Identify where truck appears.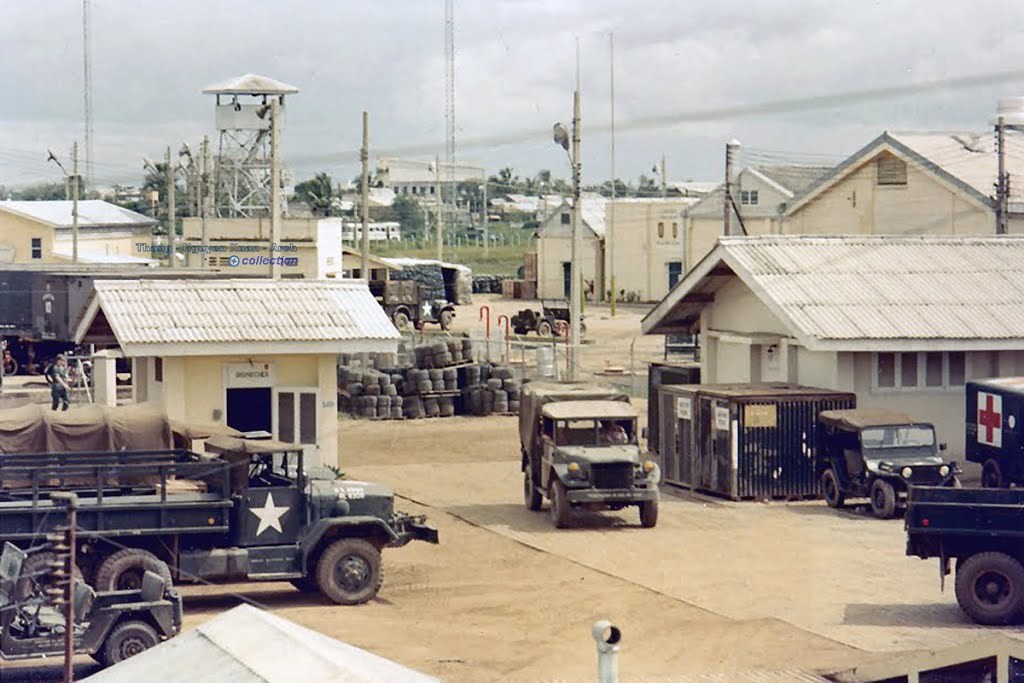
Appears at select_region(515, 306, 572, 345).
